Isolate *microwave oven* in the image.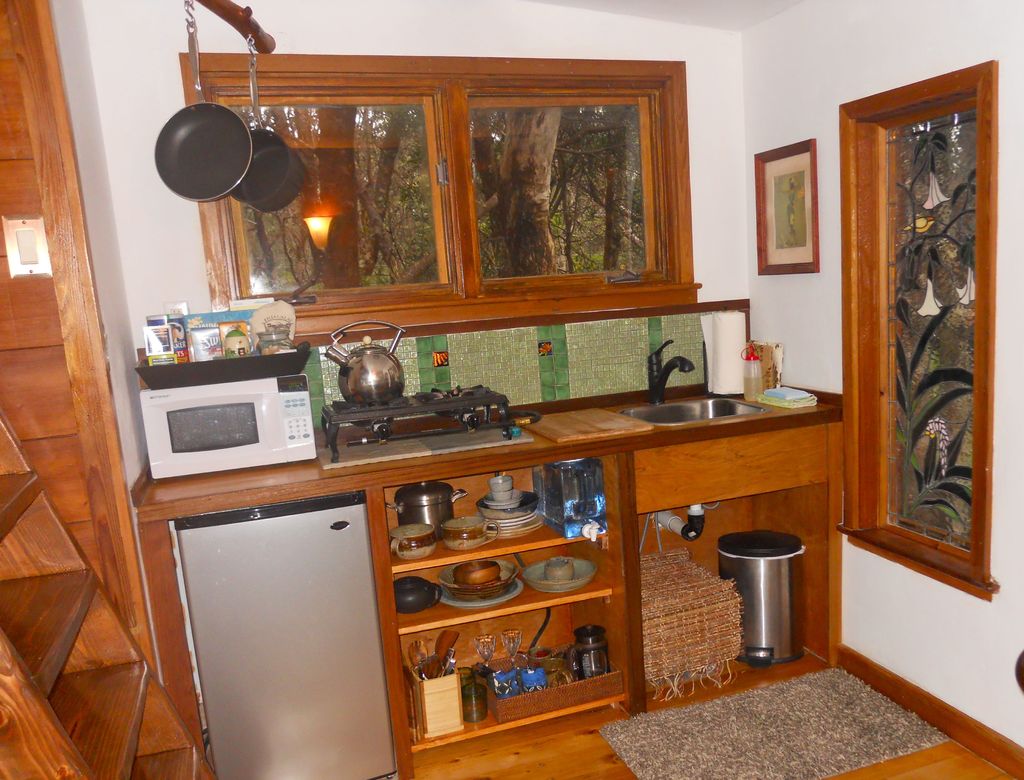
Isolated region: region(132, 366, 326, 480).
